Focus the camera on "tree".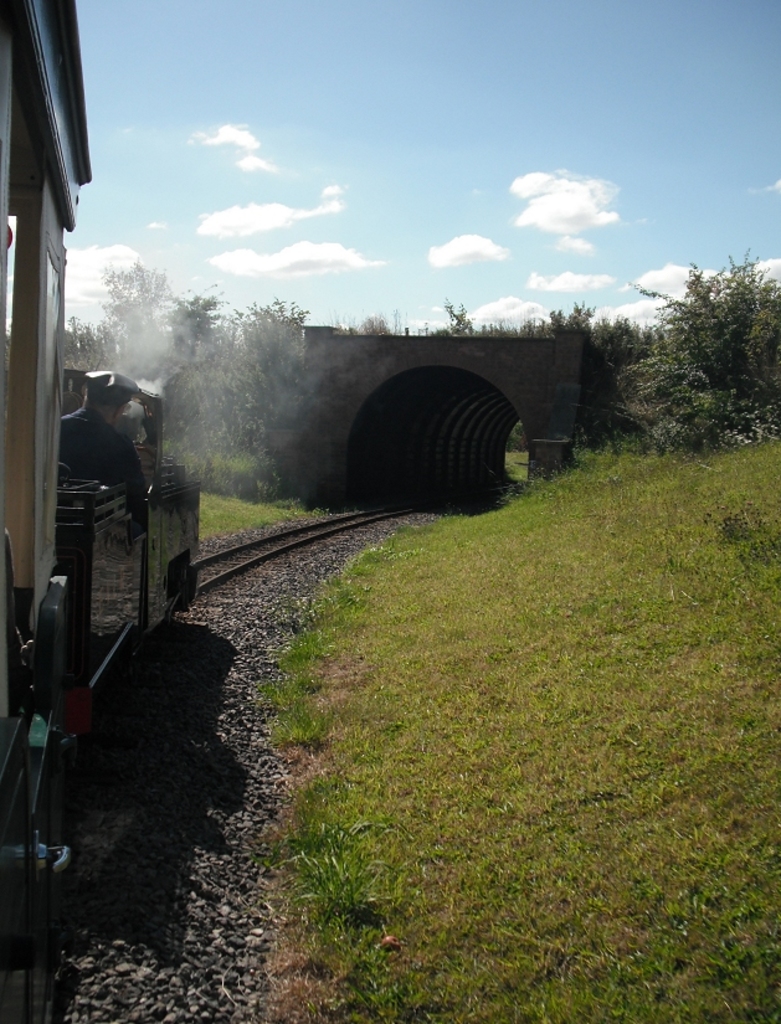
Focus region: region(173, 294, 225, 429).
